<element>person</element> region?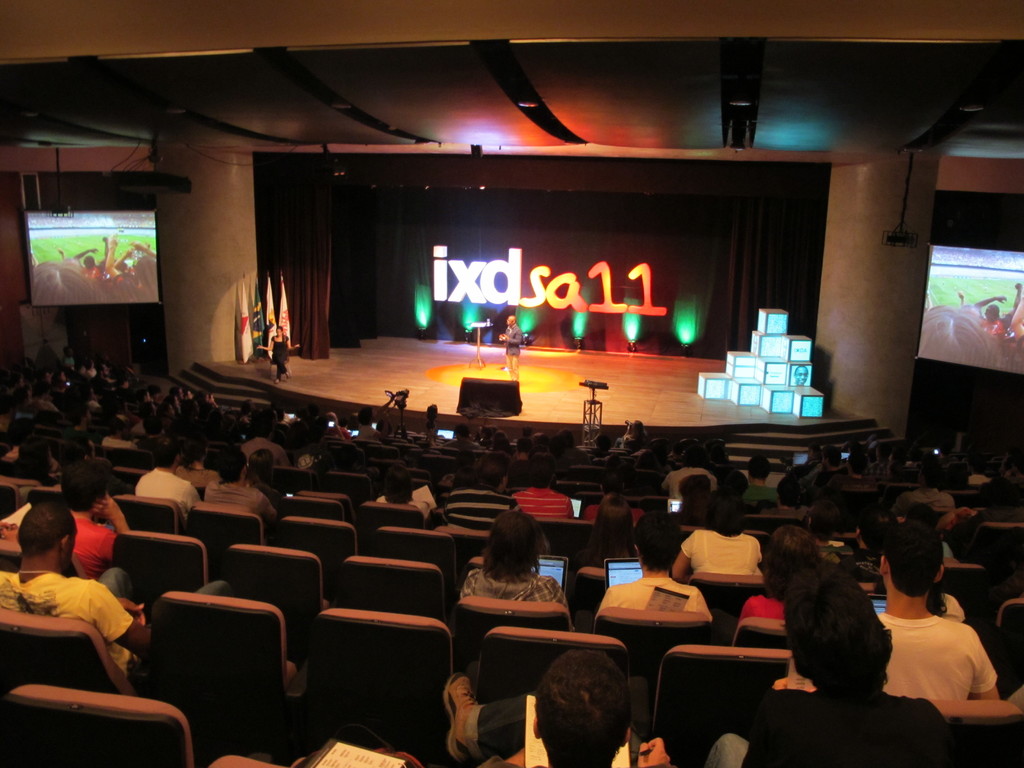
crop(253, 441, 280, 497)
